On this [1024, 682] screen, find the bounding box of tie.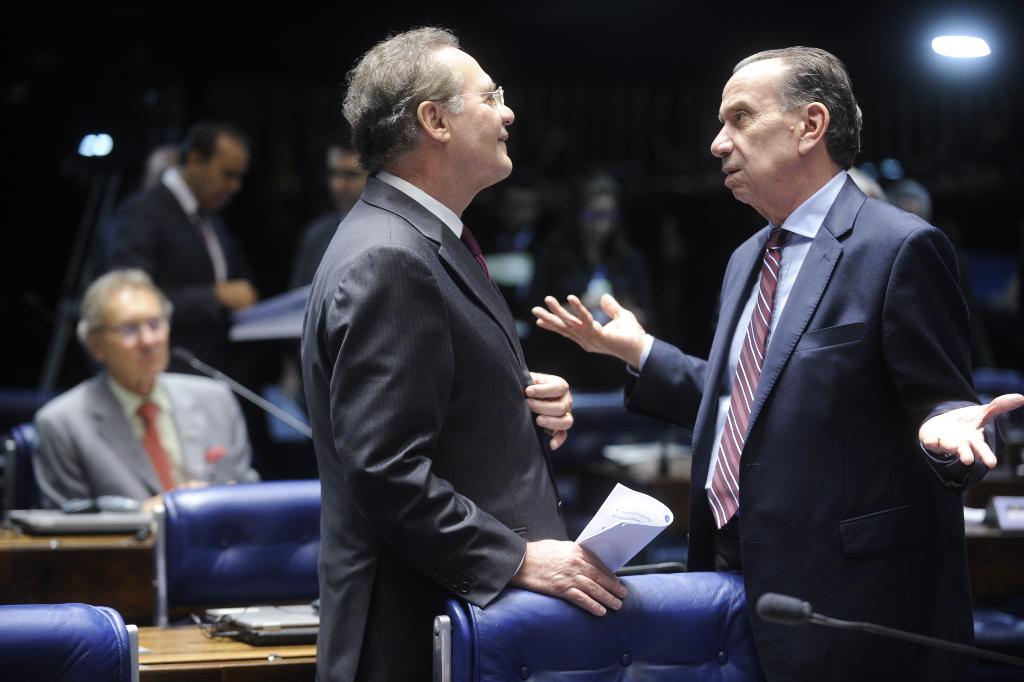
Bounding box: locate(134, 400, 181, 492).
